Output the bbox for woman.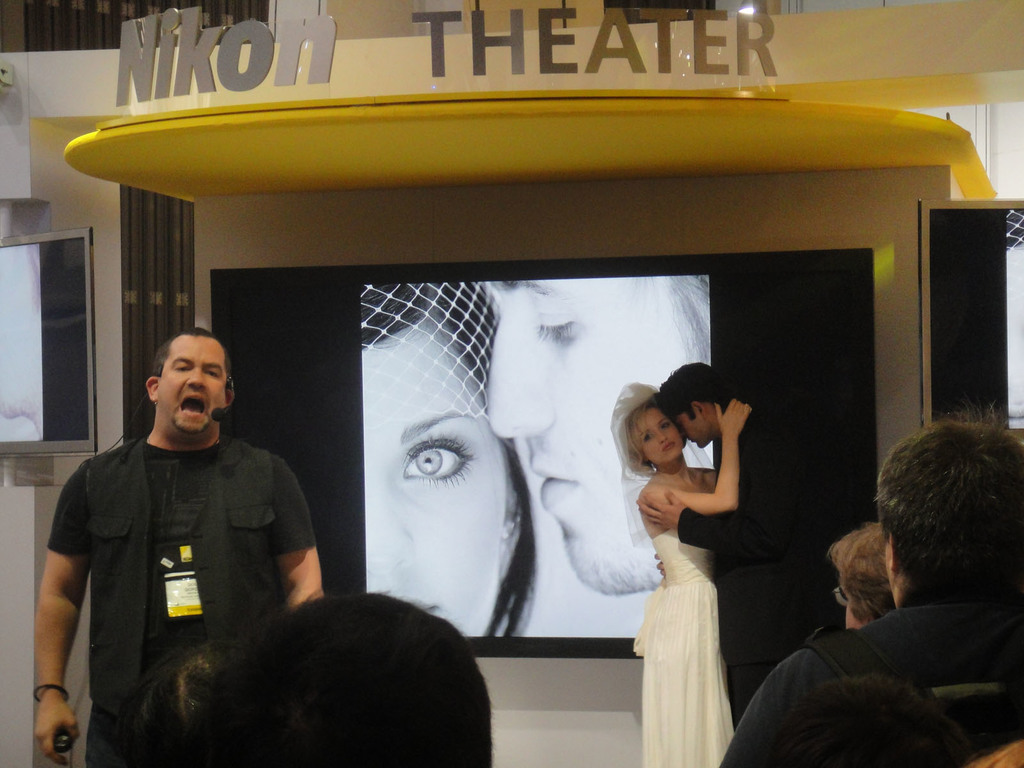
box=[632, 385, 751, 765].
